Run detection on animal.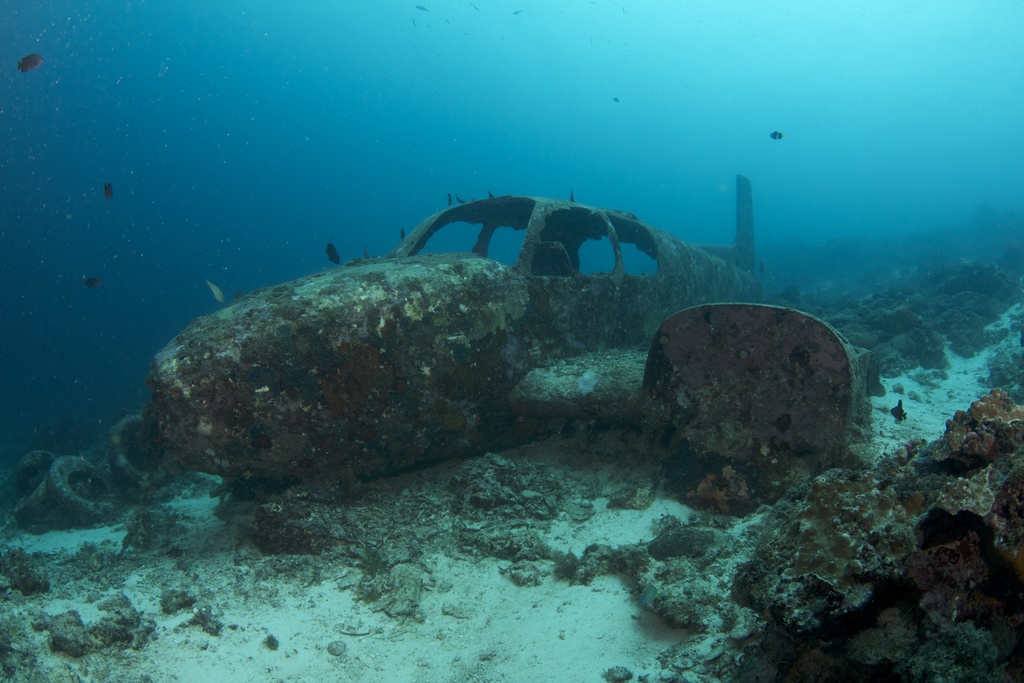
Result: <bbox>890, 400, 910, 421</bbox>.
